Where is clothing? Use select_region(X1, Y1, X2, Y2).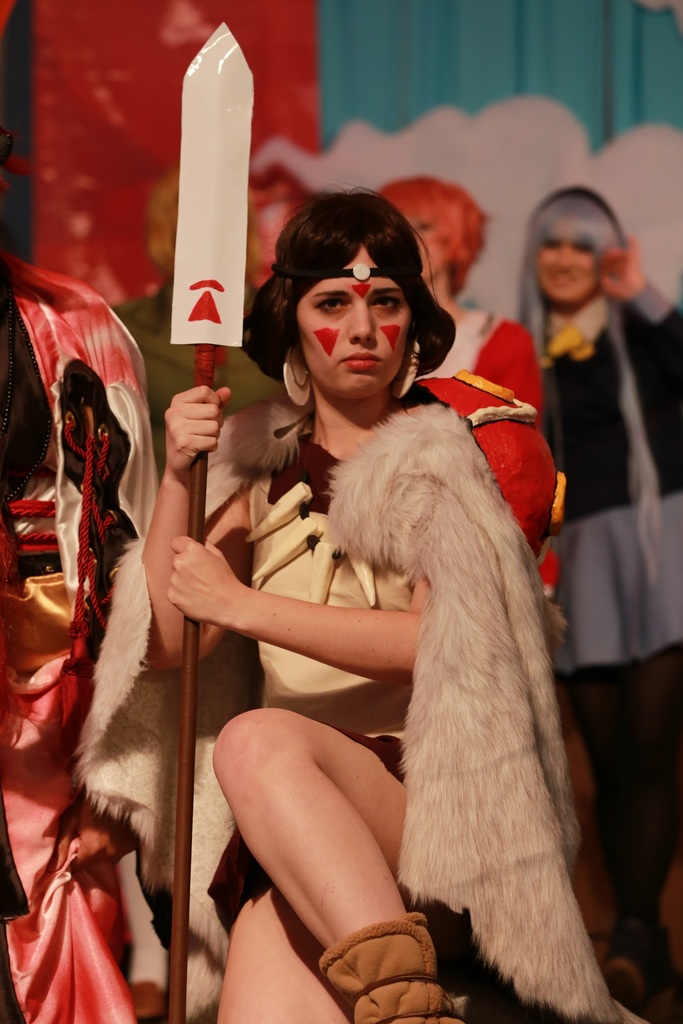
select_region(420, 286, 545, 581).
